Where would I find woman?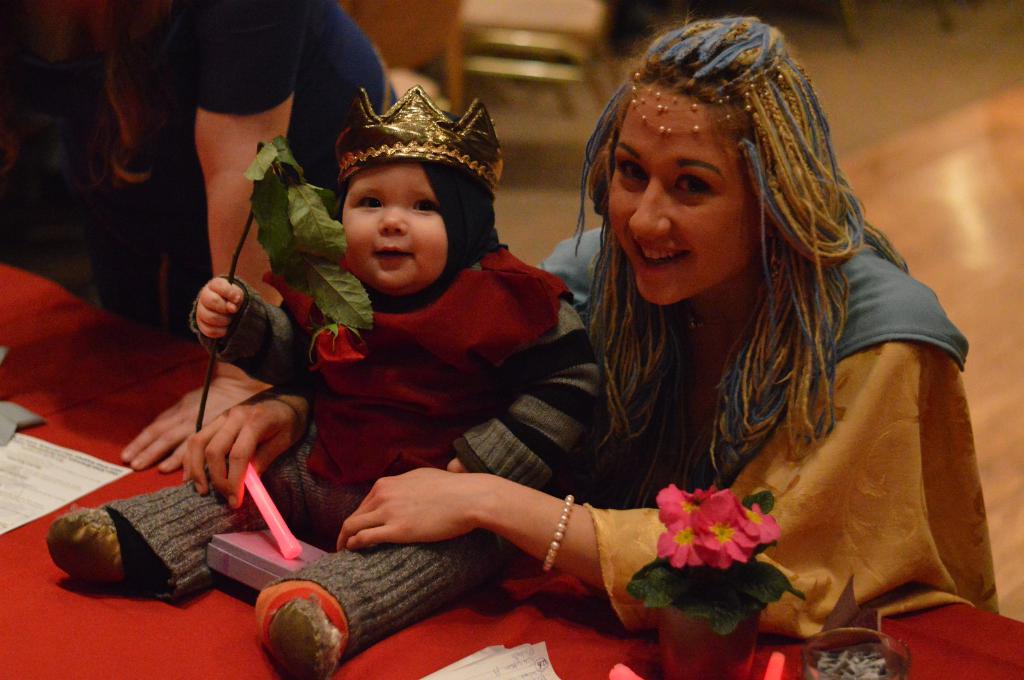
At bbox(330, 7, 1003, 679).
